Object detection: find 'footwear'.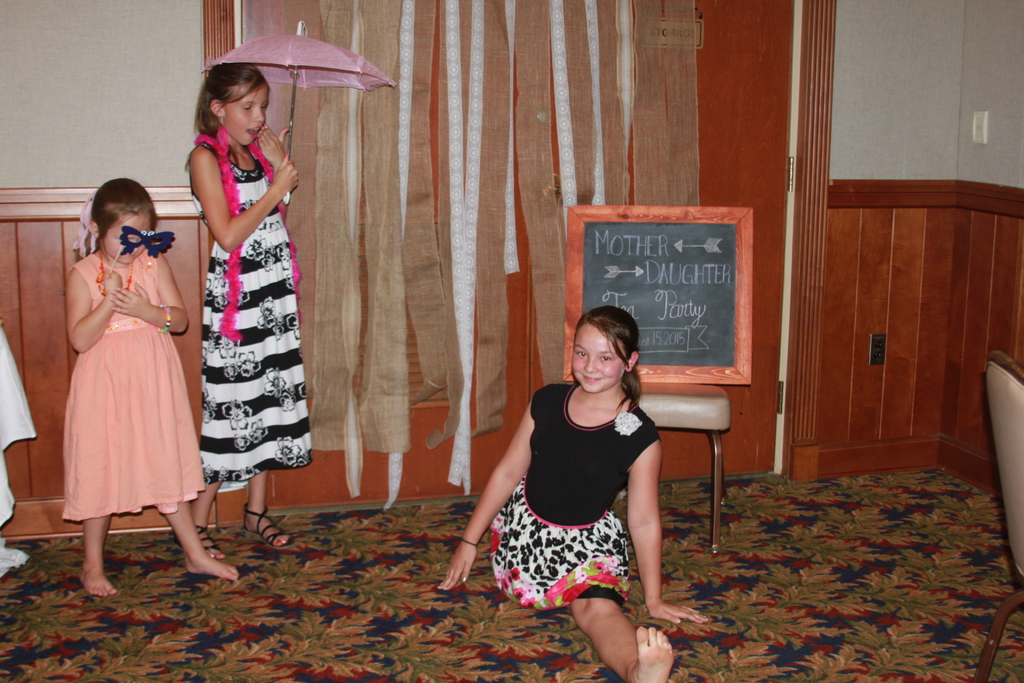
[left=179, top=514, right=224, bottom=566].
